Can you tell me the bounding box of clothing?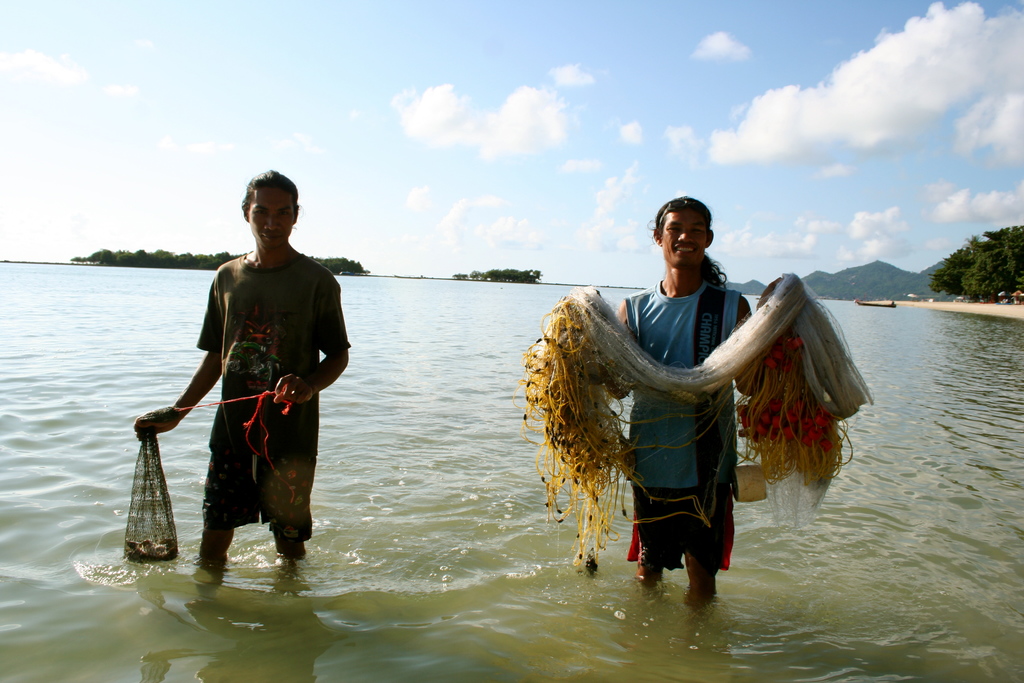
box(173, 236, 325, 547).
